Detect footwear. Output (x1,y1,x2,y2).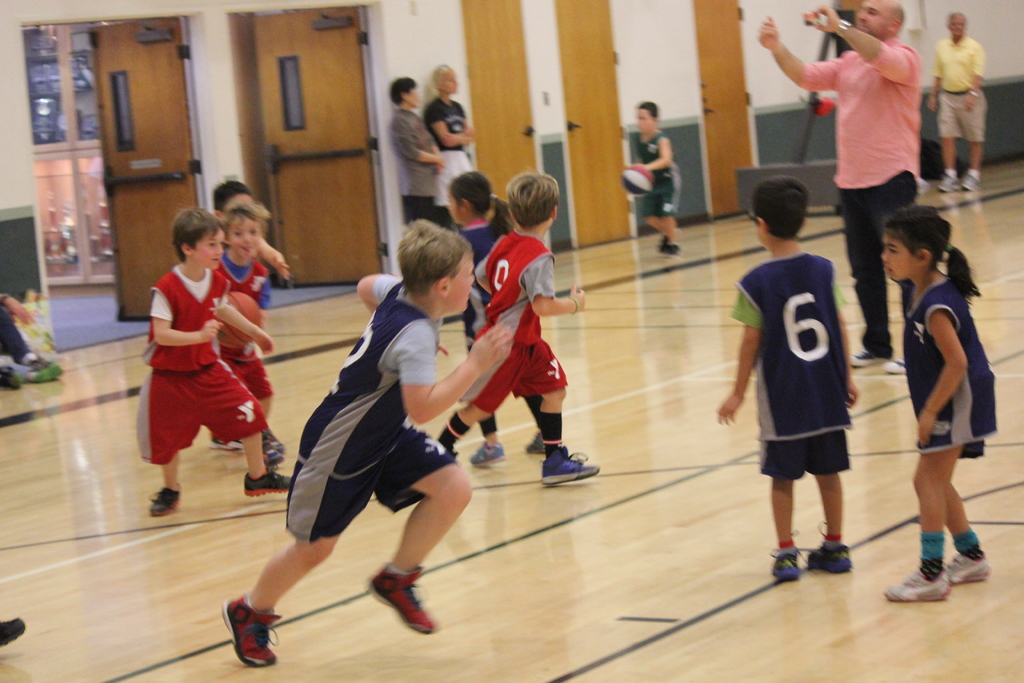
(662,244,678,252).
